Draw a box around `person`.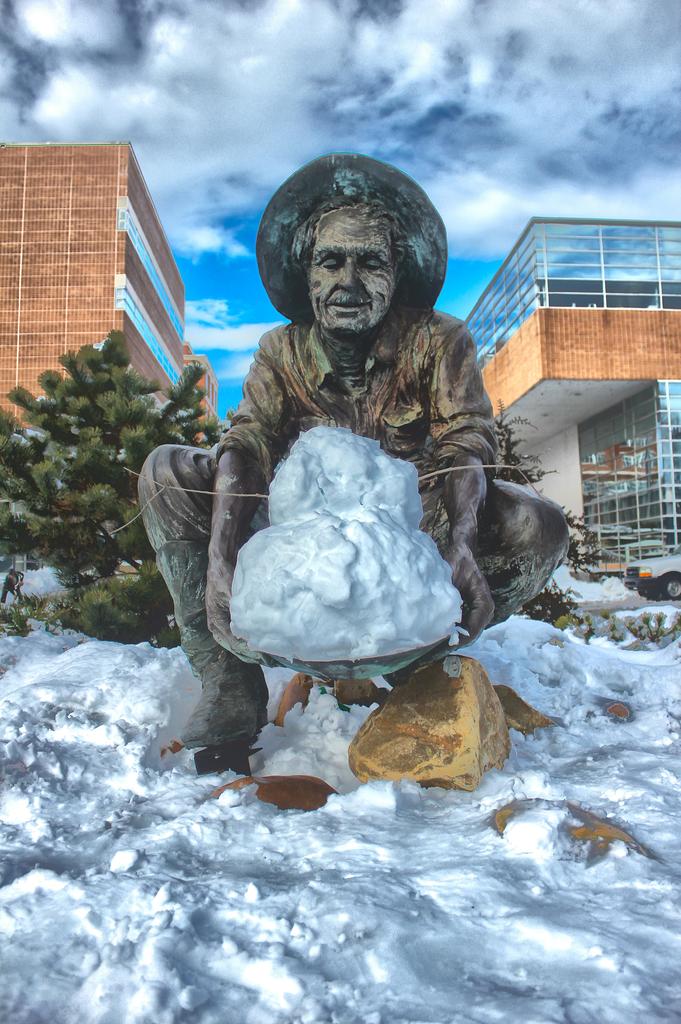
164 176 527 755.
